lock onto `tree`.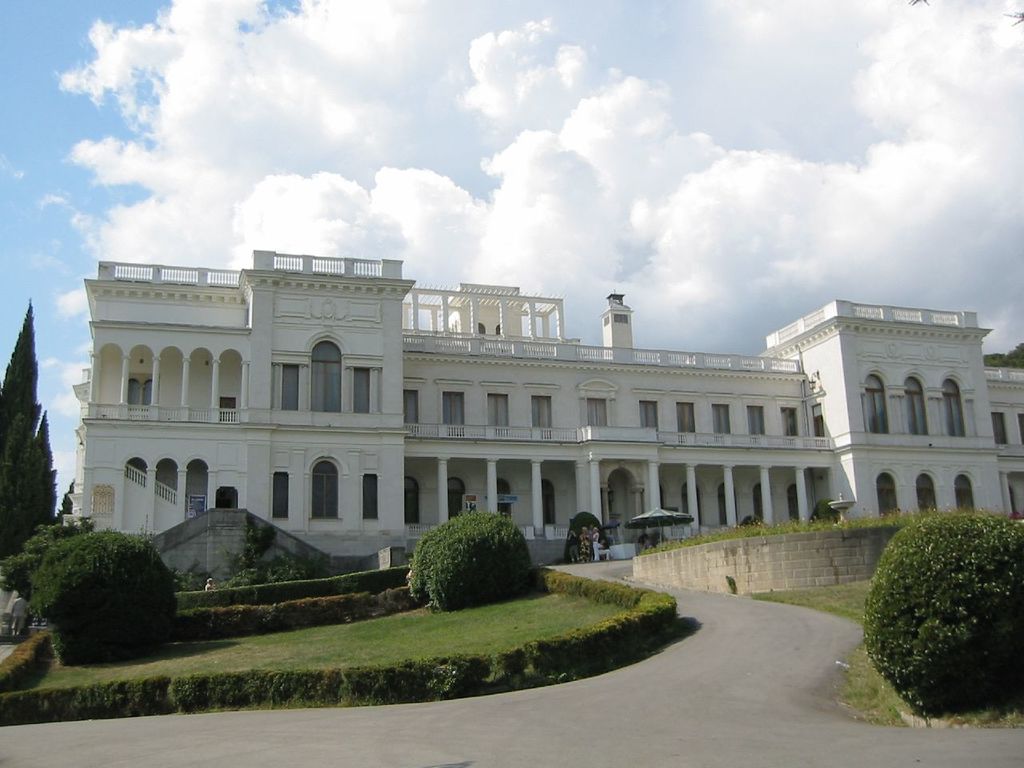
Locked: [x1=0, y1=303, x2=34, y2=438].
